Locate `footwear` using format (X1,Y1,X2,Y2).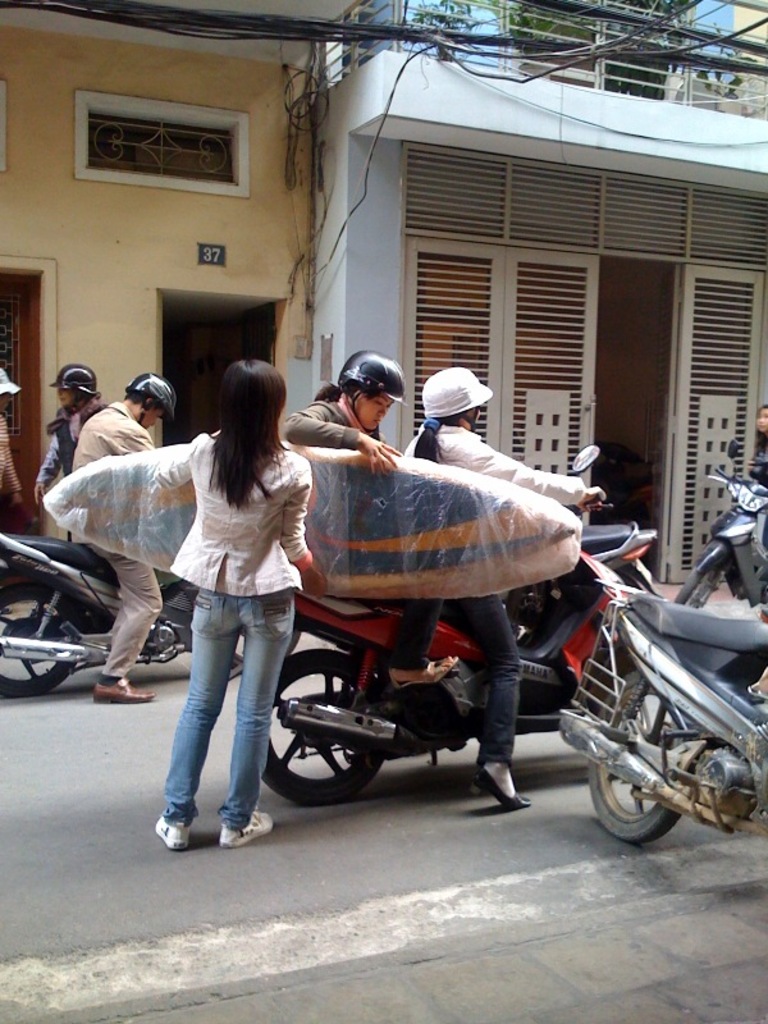
(466,764,538,806).
